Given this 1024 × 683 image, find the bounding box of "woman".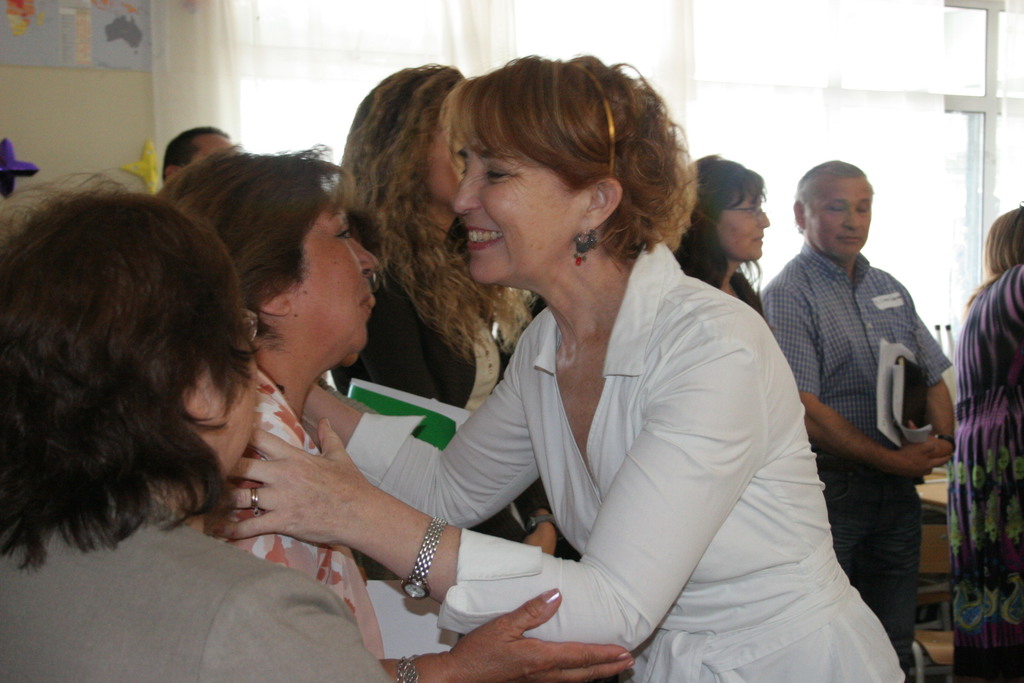
{"x1": 150, "y1": 147, "x2": 637, "y2": 682}.
